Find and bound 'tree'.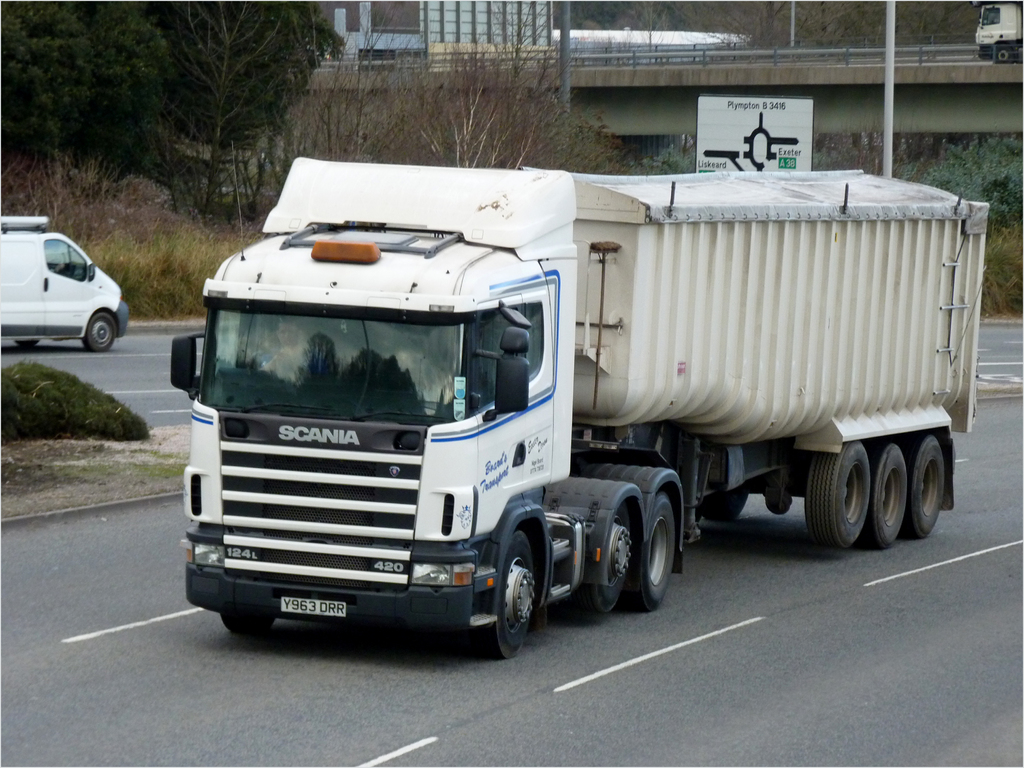
Bound: (323, 29, 630, 193).
